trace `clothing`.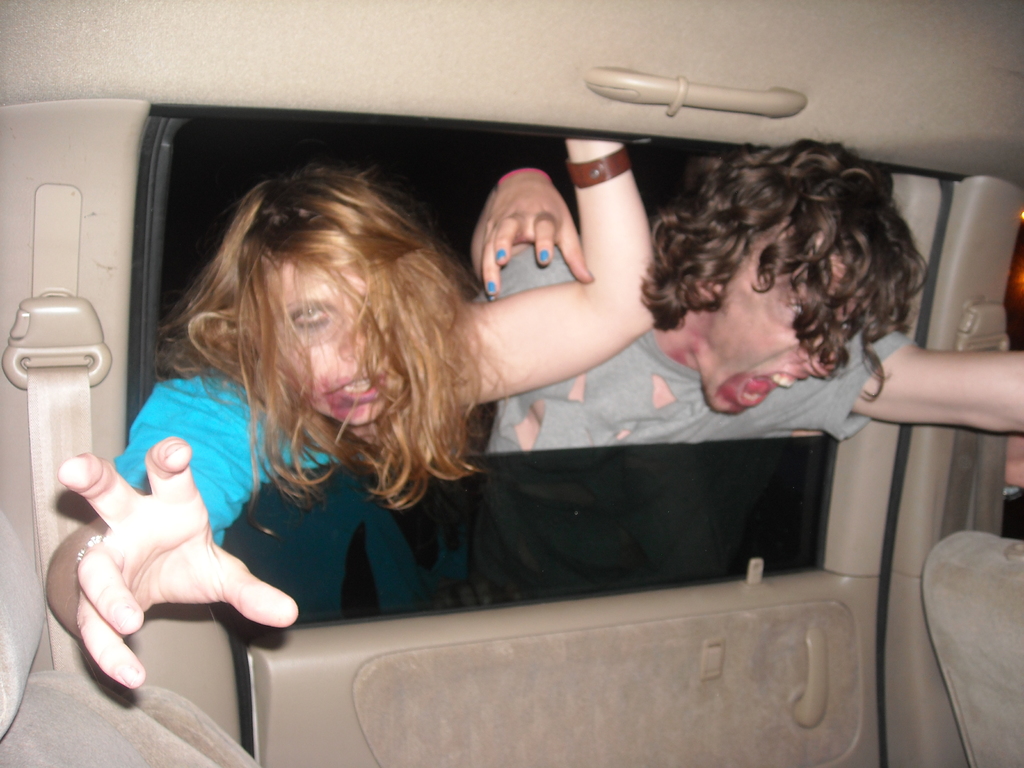
Traced to {"x1": 475, "y1": 225, "x2": 916, "y2": 461}.
